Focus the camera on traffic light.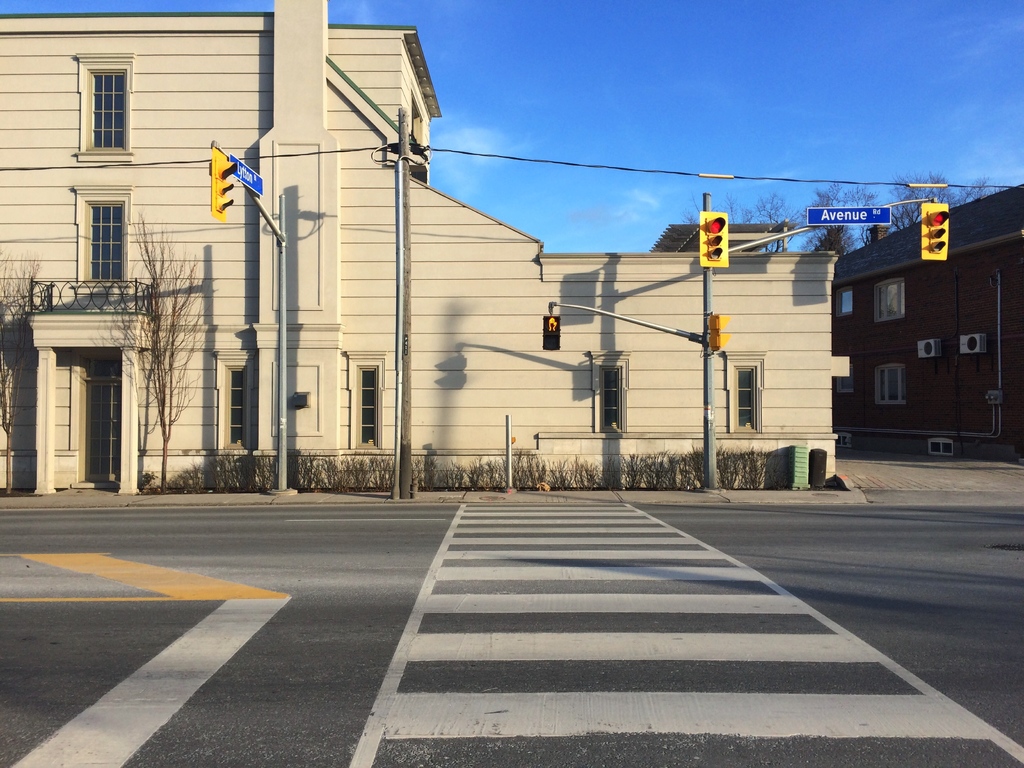
Focus region: [921,202,950,262].
